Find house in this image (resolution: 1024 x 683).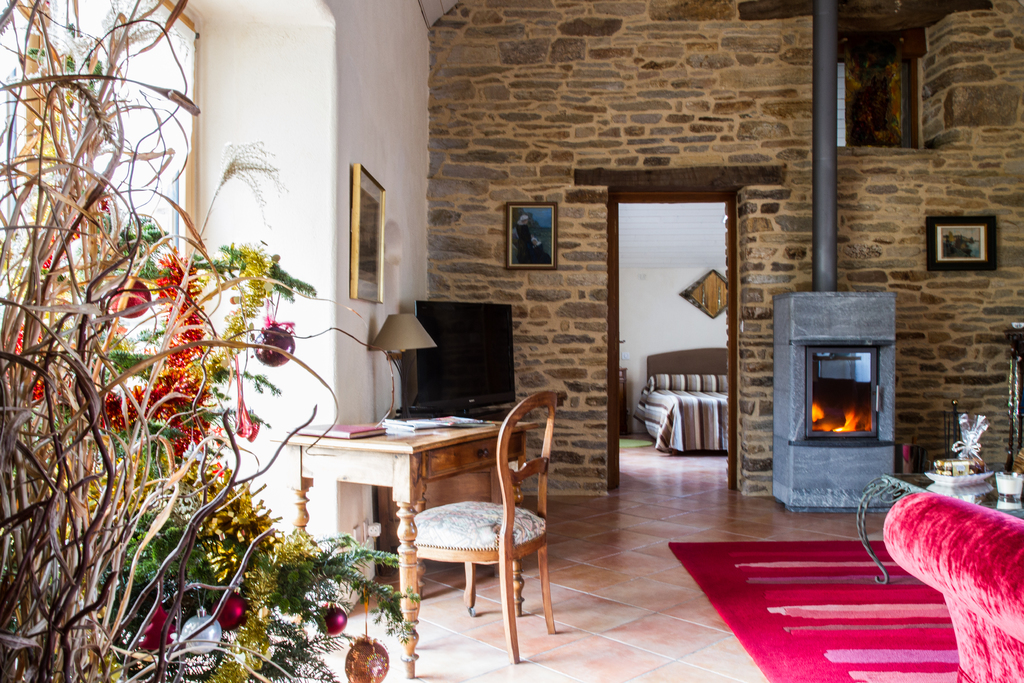
l=19, t=18, r=1002, b=662.
